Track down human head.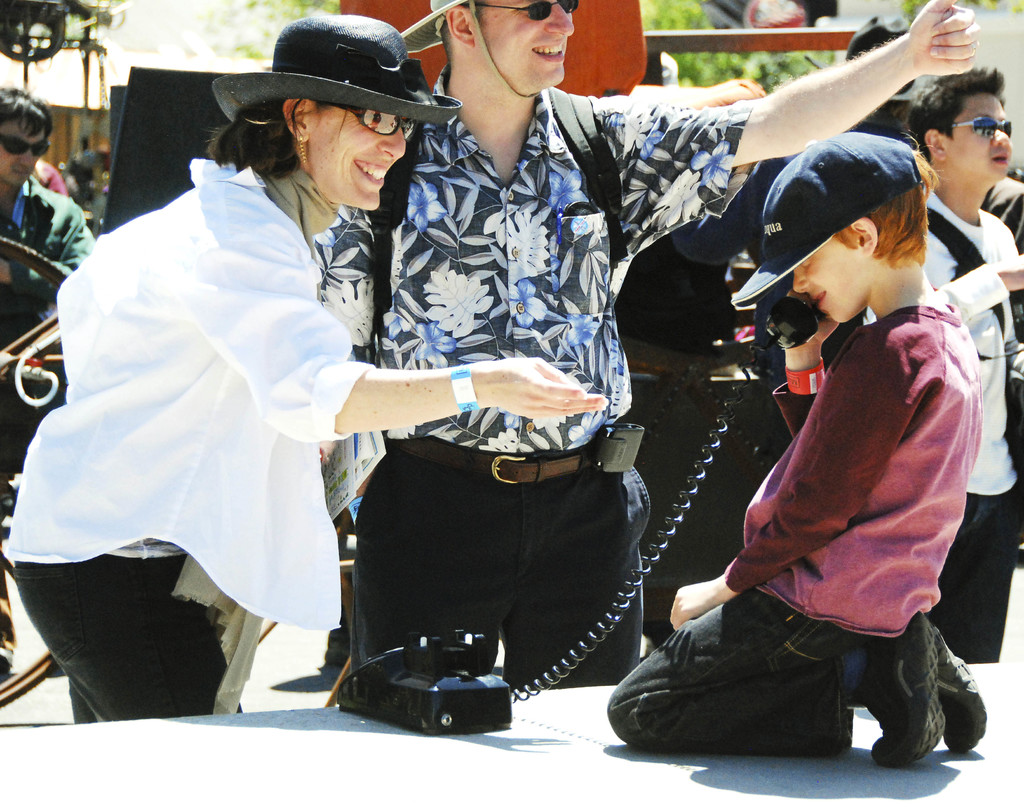
Tracked to <bbox>0, 88, 52, 182</bbox>.
